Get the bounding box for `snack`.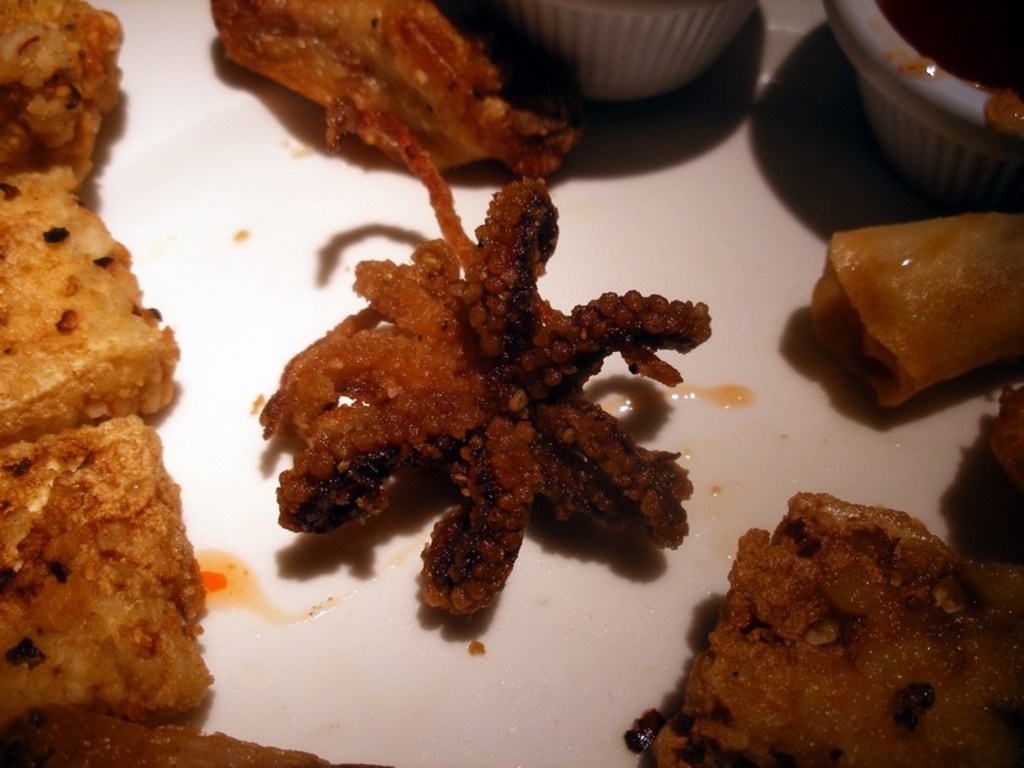
(814,212,1023,407).
